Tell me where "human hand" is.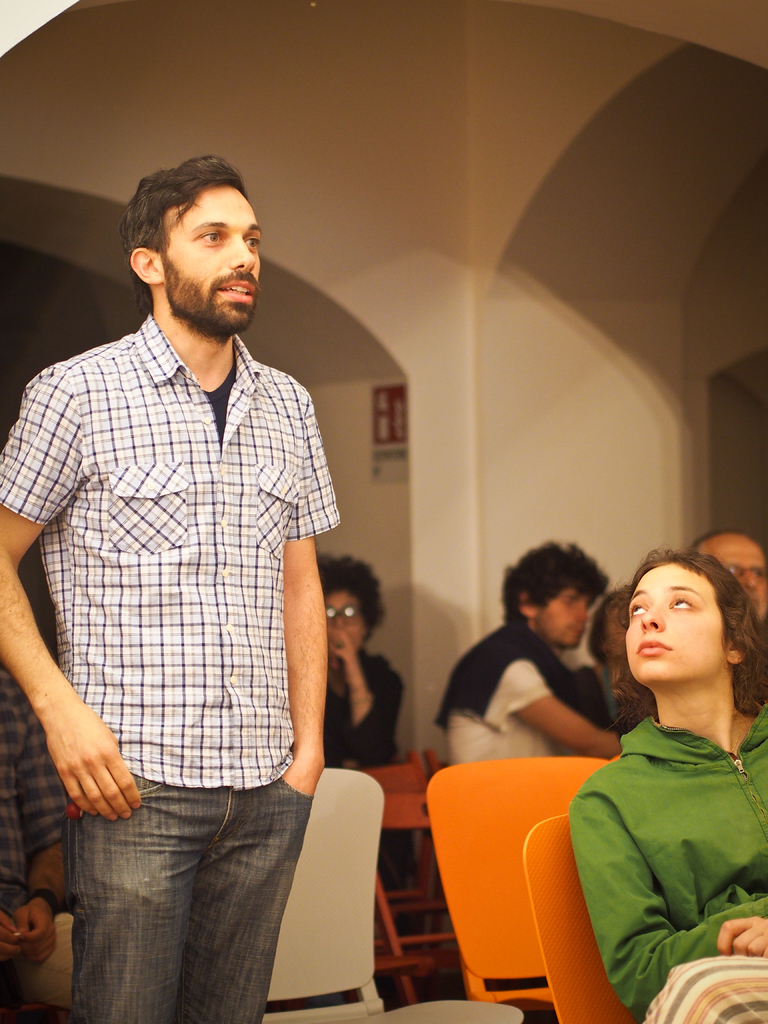
"human hand" is at pyautogui.locateOnScreen(10, 899, 60, 972).
